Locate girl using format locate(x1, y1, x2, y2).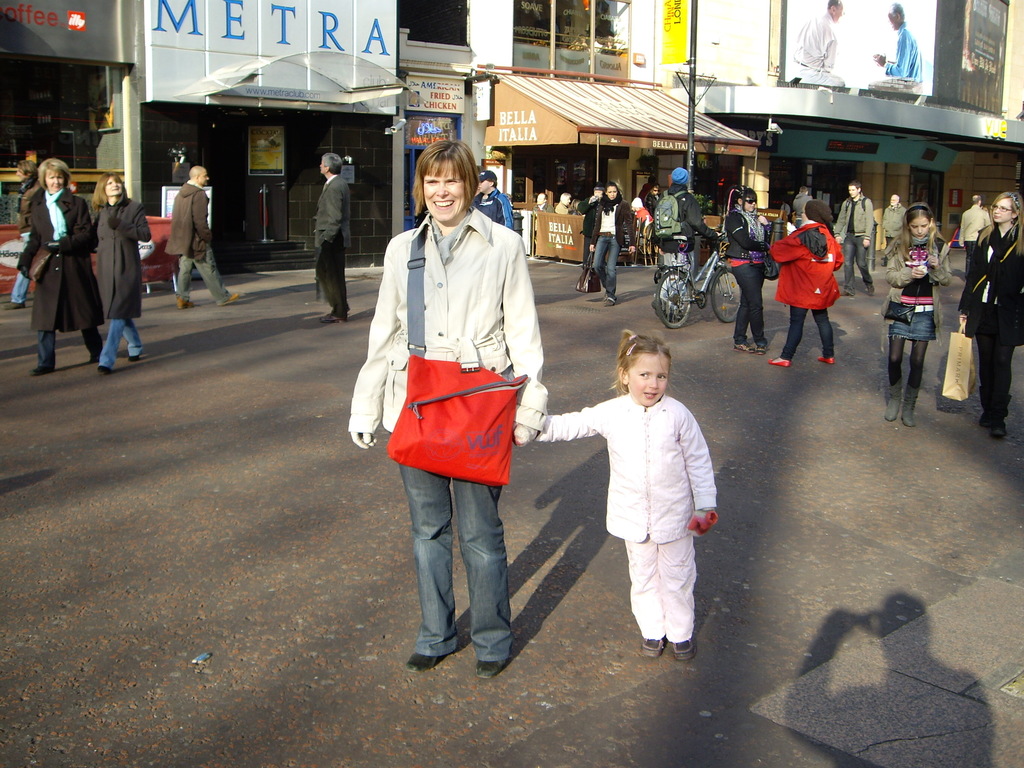
locate(882, 201, 952, 427).
